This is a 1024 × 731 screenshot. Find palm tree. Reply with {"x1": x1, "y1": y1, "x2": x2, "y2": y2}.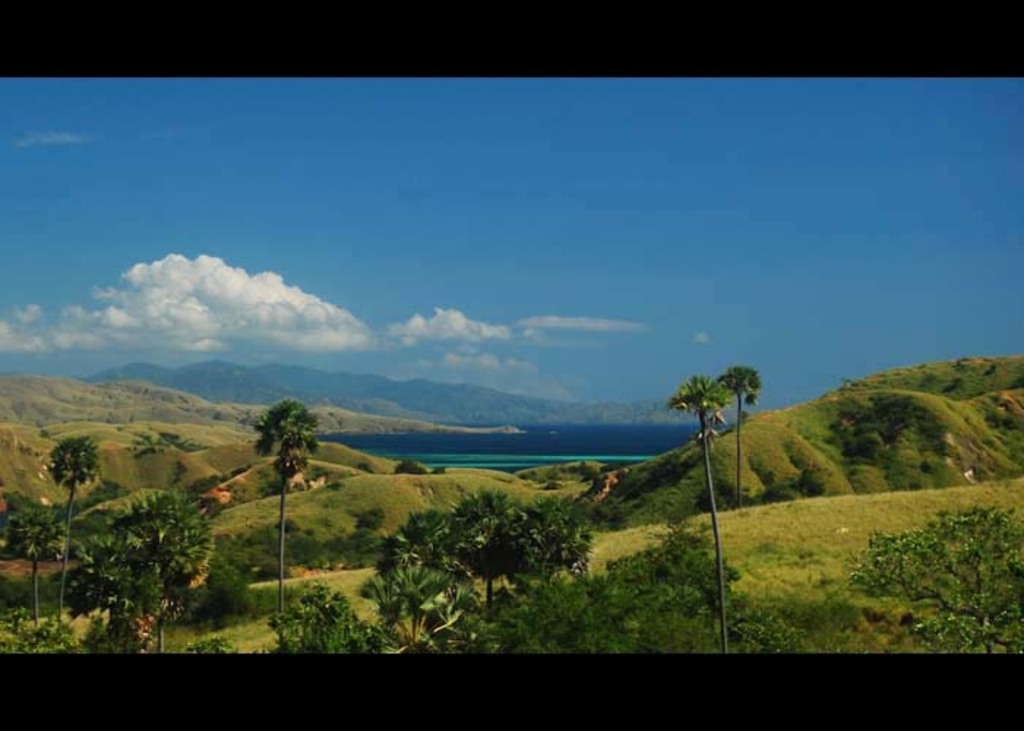
{"x1": 50, "y1": 424, "x2": 105, "y2": 630}.
